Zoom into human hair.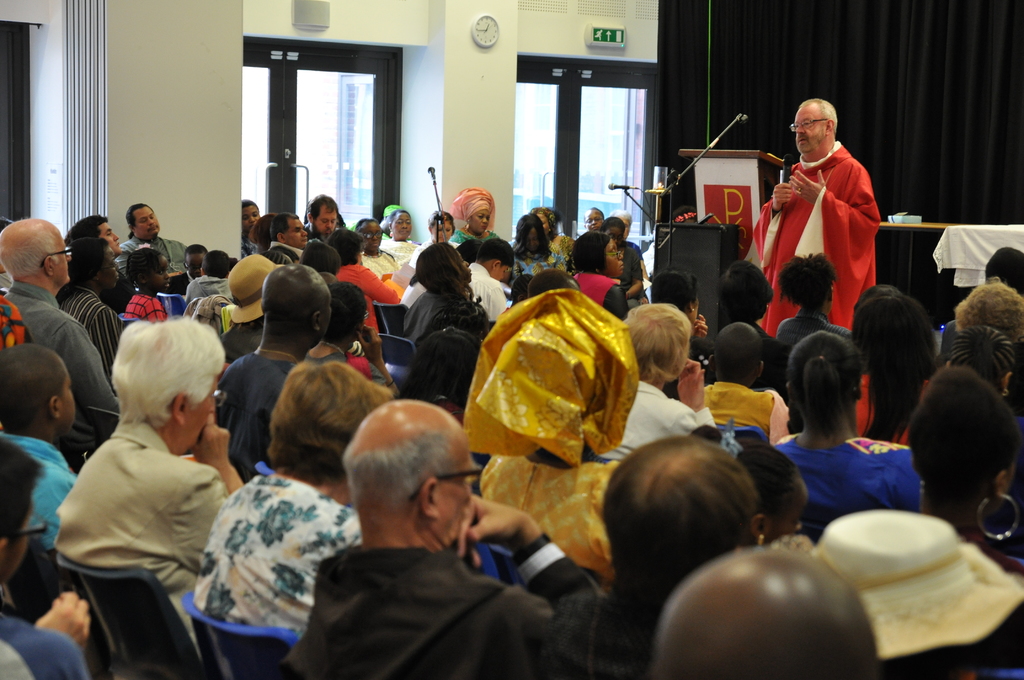
Zoom target: pyautogui.locateOnScreen(852, 293, 945, 446).
